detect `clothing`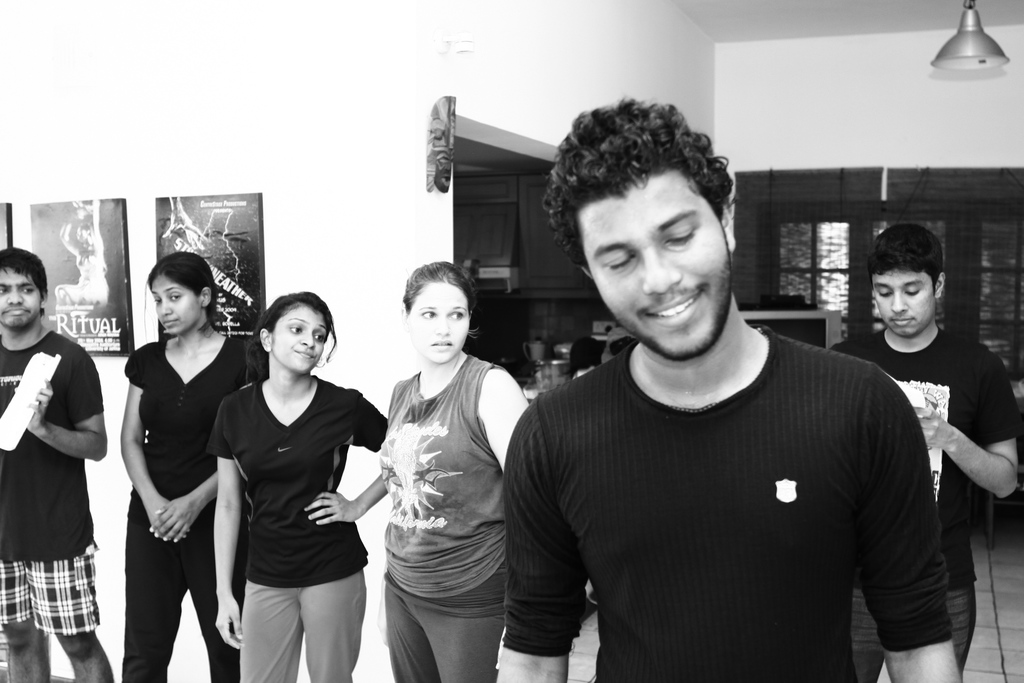
[left=207, top=366, right=384, bottom=682]
